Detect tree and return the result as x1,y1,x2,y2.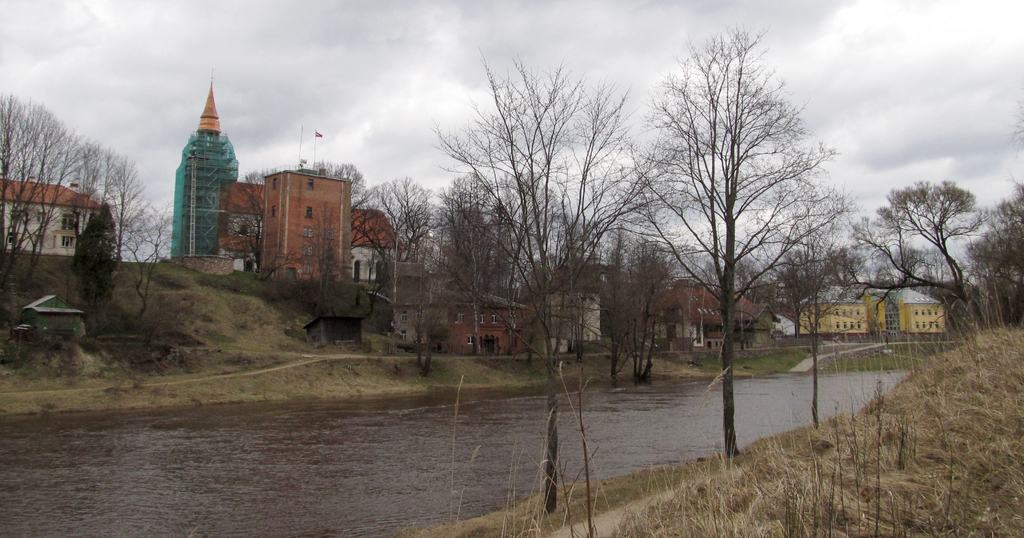
808,100,1023,327.
